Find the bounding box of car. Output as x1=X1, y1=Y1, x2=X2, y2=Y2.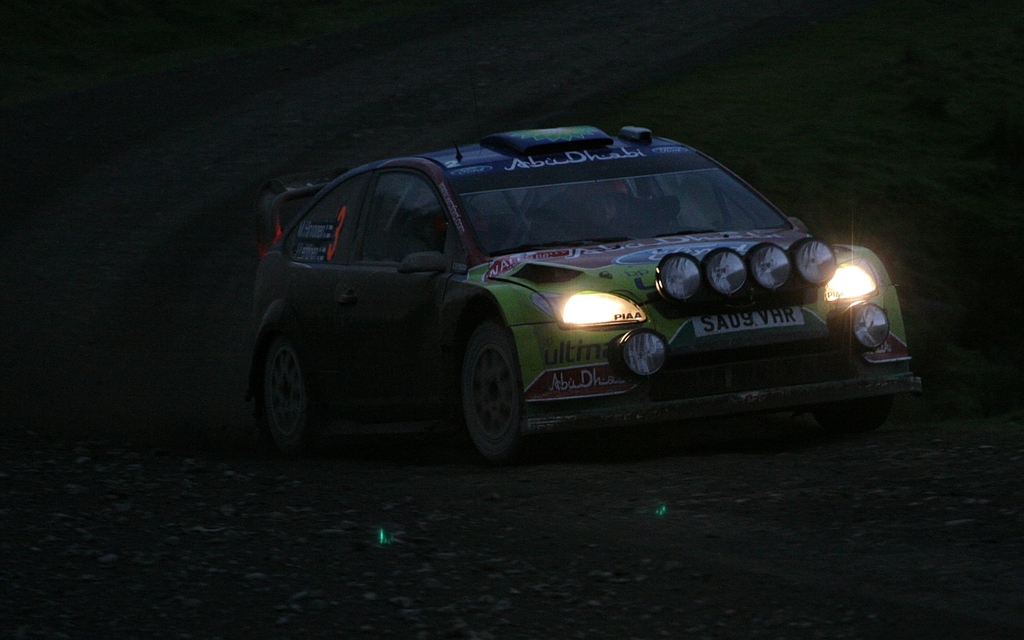
x1=210, y1=126, x2=923, y2=466.
